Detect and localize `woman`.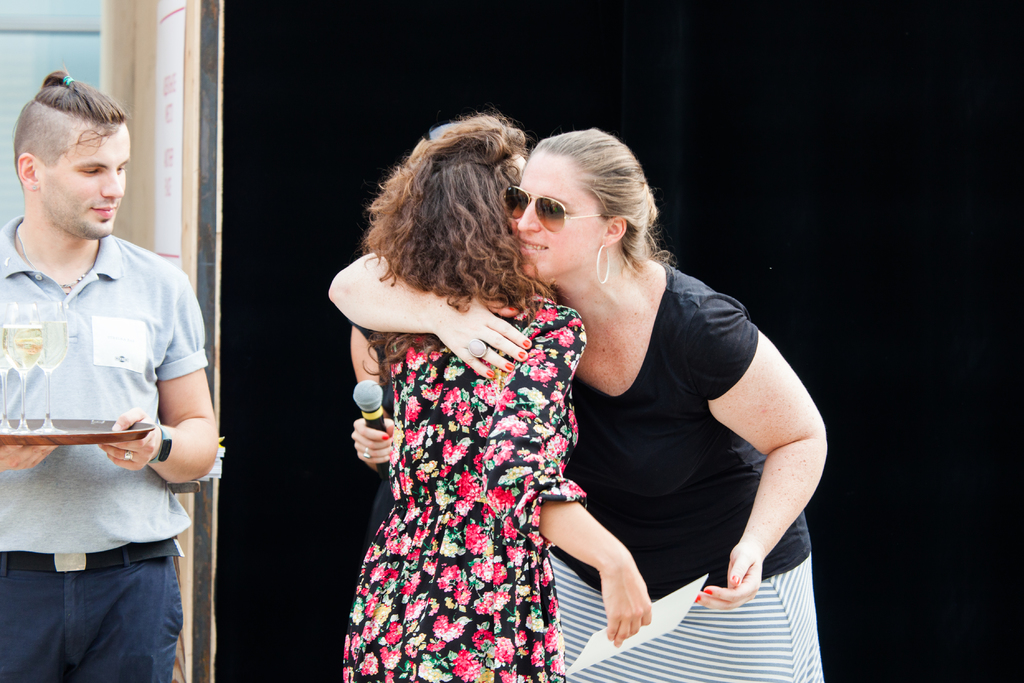
Localized at {"x1": 330, "y1": 131, "x2": 829, "y2": 682}.
